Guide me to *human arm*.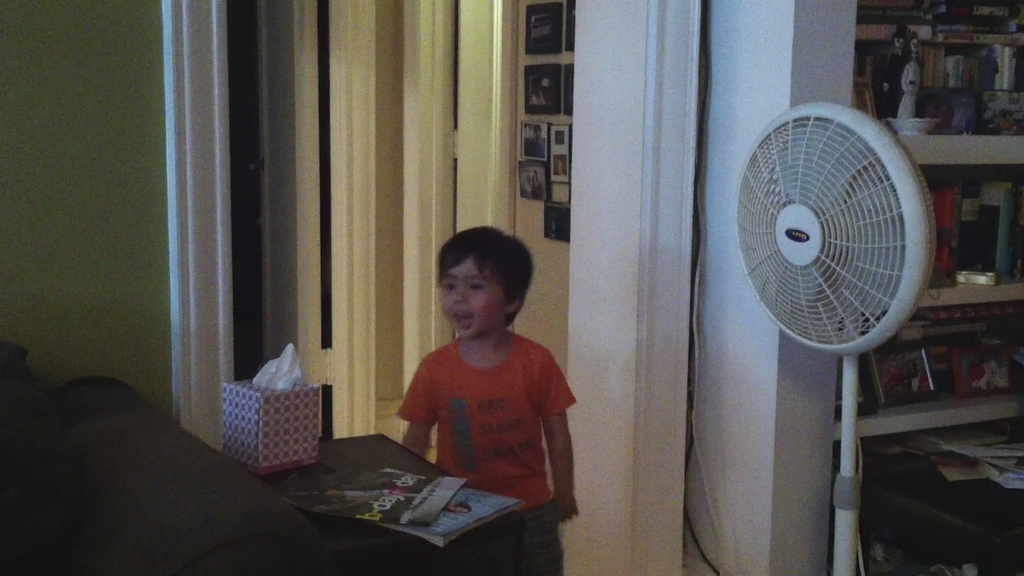
Guidance: 523/329/587/543.
